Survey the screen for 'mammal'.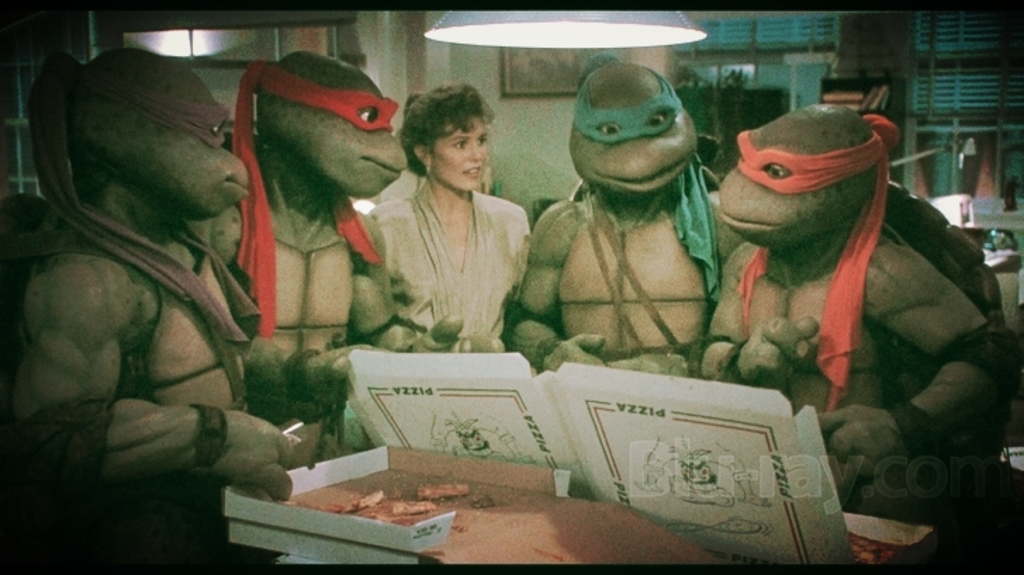
Survey found: 239,46,502,436.
